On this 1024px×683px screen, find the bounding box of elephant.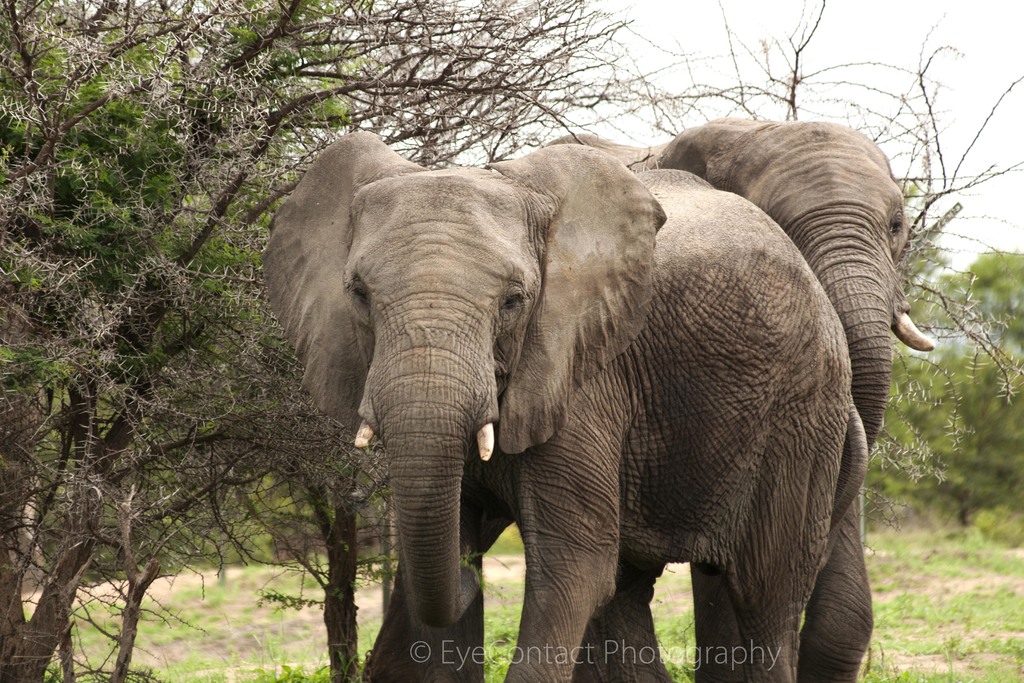
Bounding box: 547 112 931 682.
